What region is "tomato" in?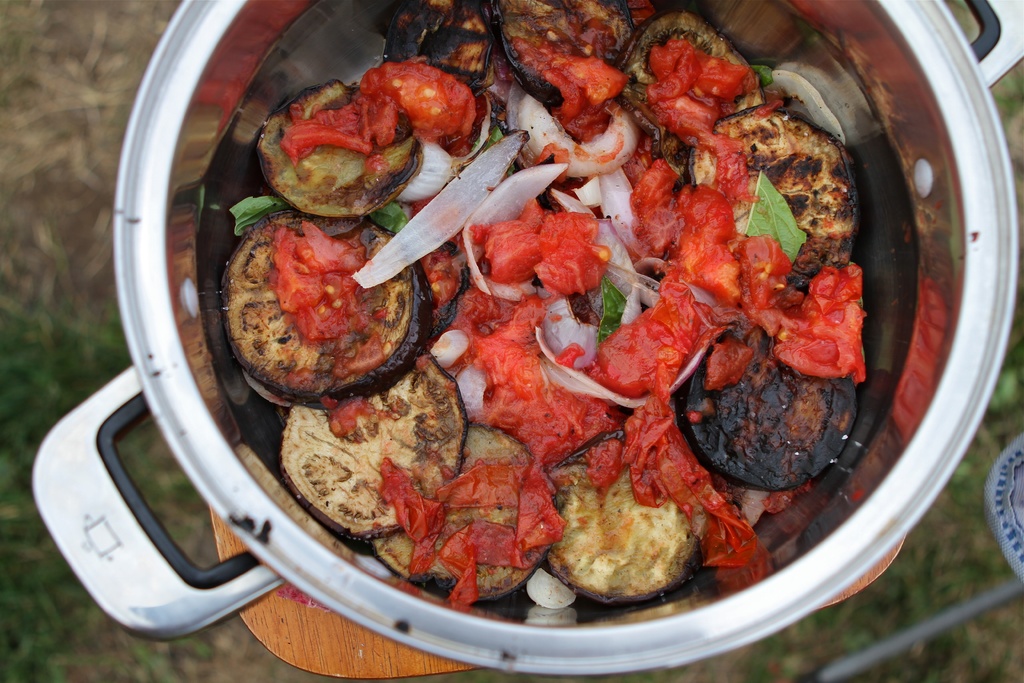
left=588, top=186, right=792, bottom=411.
